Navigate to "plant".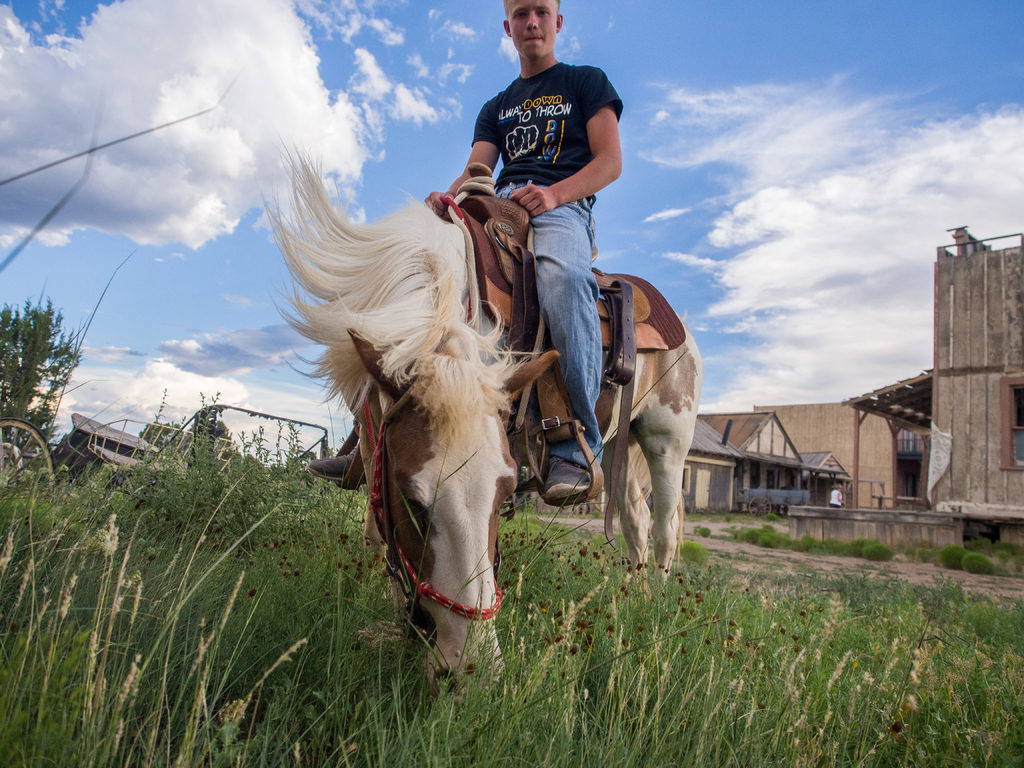
Navigation target: BBox(940, 541, 961, 573).
